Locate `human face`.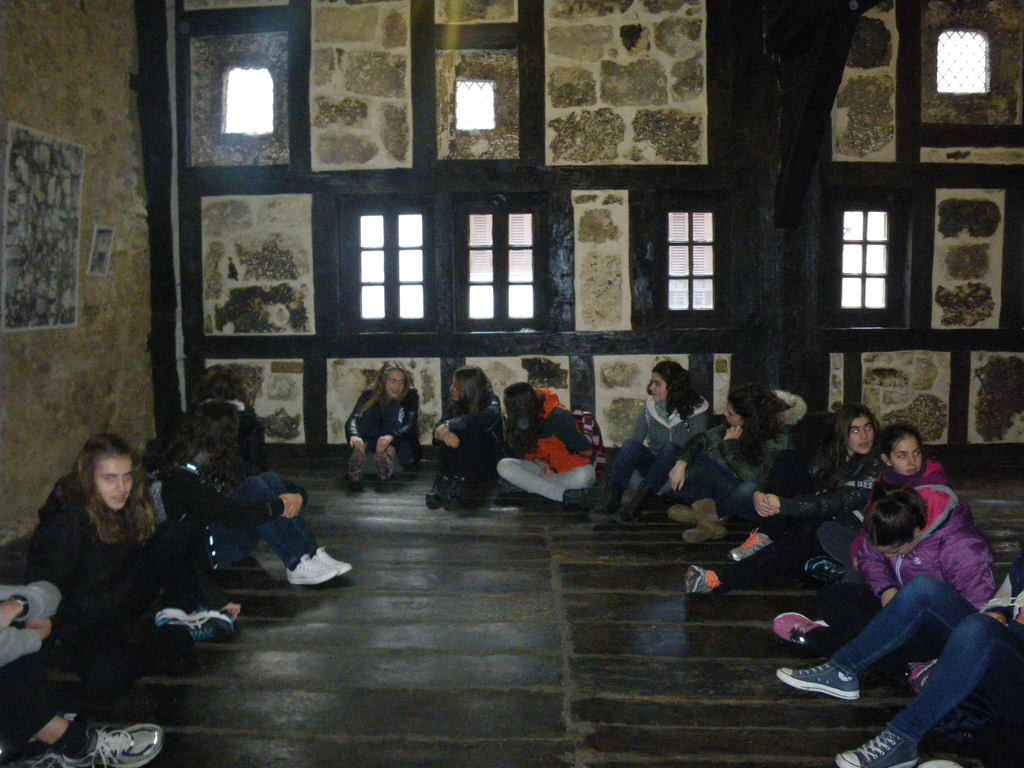
Bounding box: {"left": 888, "top": 434, "right": 922, "bottom": 477}.
